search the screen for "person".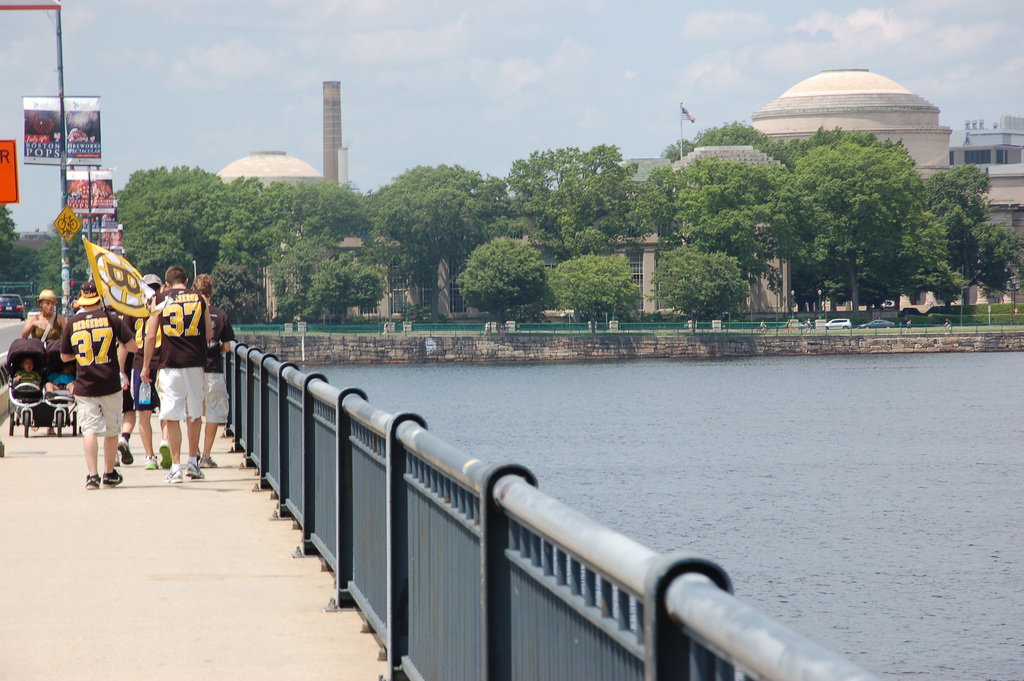
Found at box(13, 356, 40, 390).
